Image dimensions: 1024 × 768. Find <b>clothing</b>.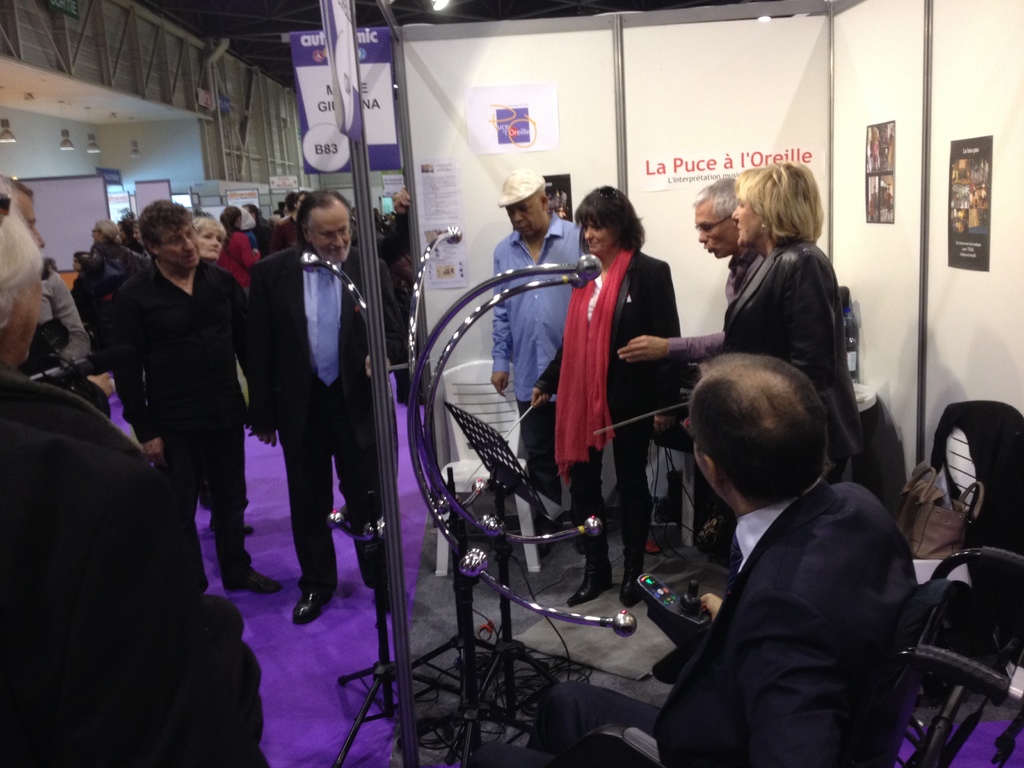
534, 250, 673, 588.
